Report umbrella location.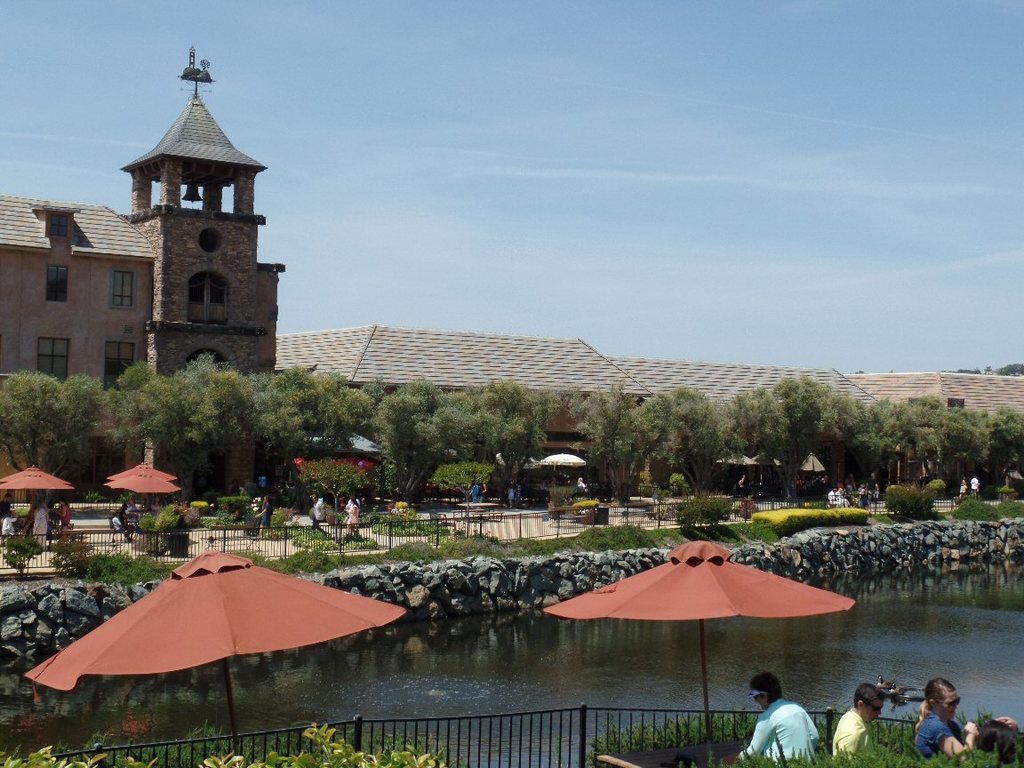
Report: {"left": 0, "top": 463, "right": 68, "bottom": 479}.
